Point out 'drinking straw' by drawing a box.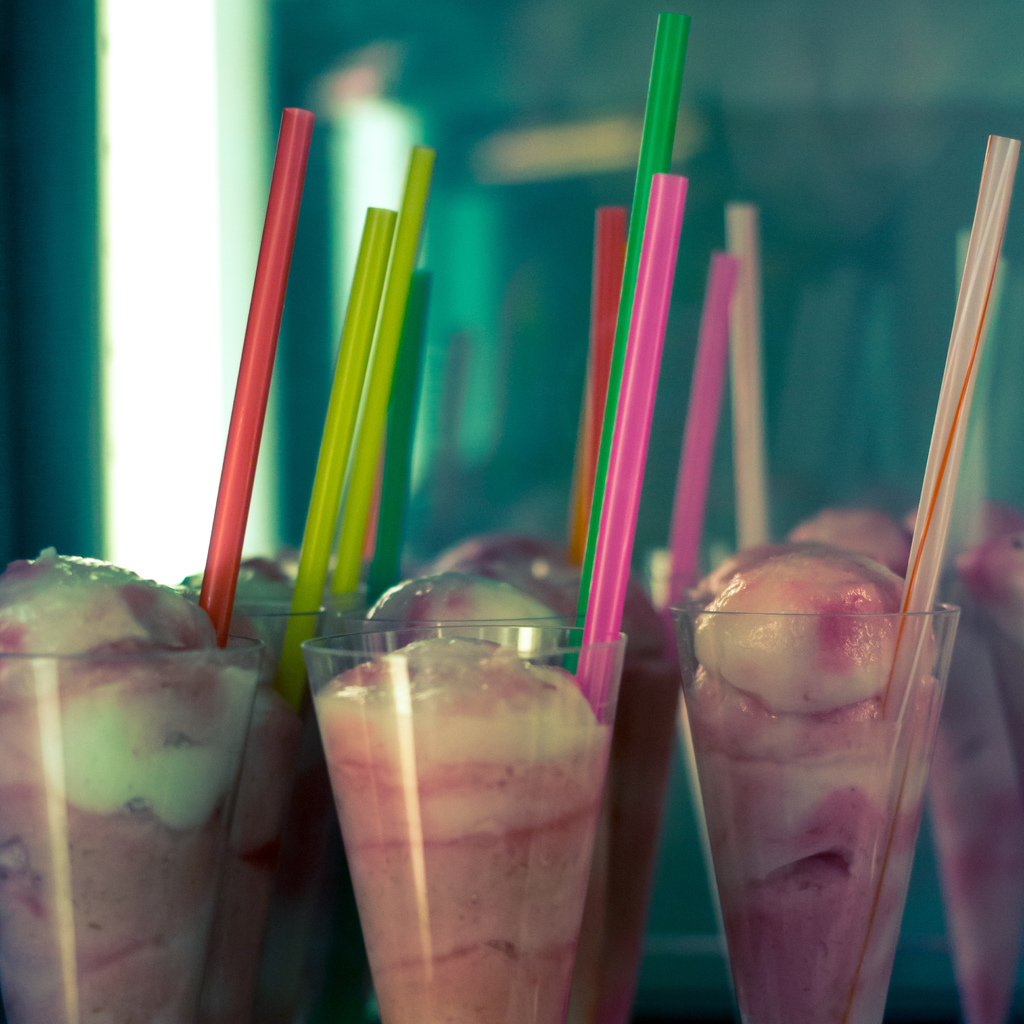
[664,253,731,610].
